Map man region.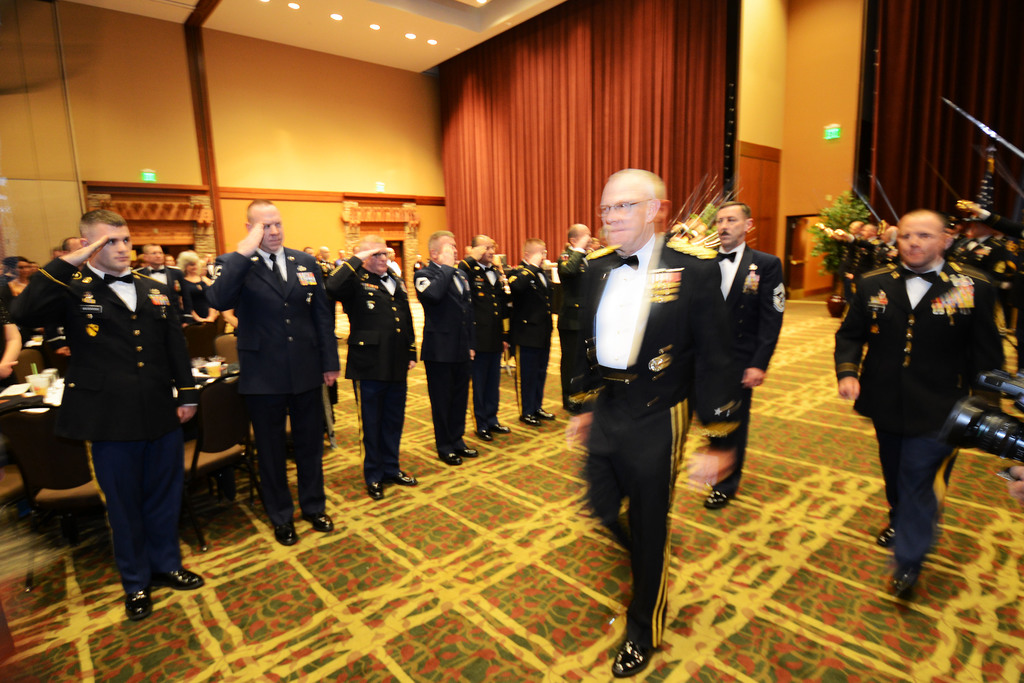
Mapped to locate(570, 165, 722, 638).
